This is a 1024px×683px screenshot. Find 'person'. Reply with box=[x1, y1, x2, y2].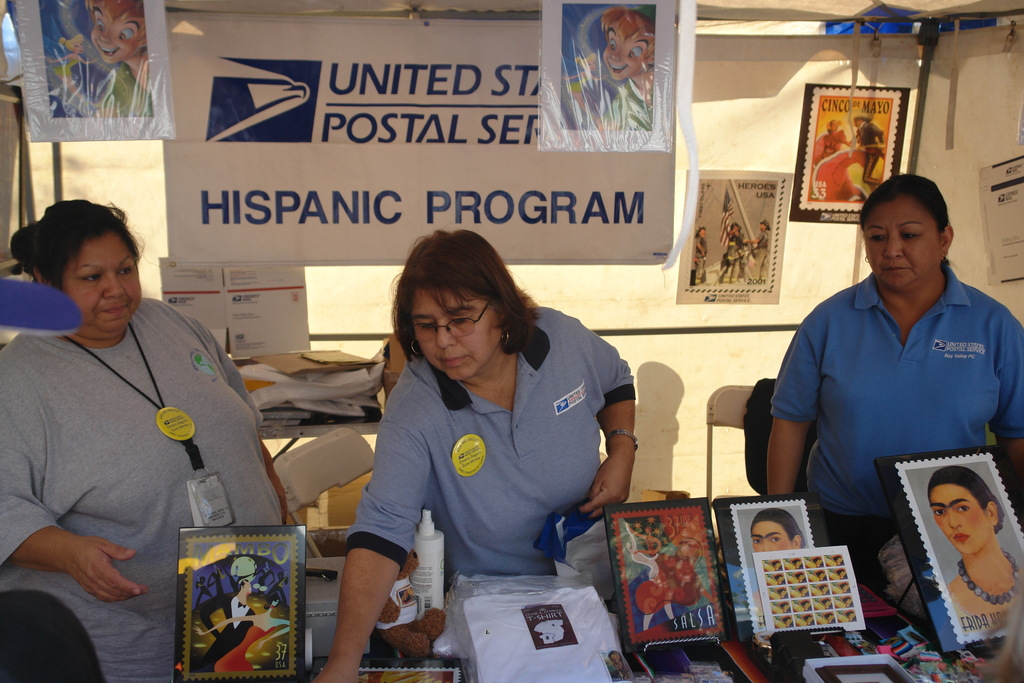
box=[316, 226, 636, 682].
